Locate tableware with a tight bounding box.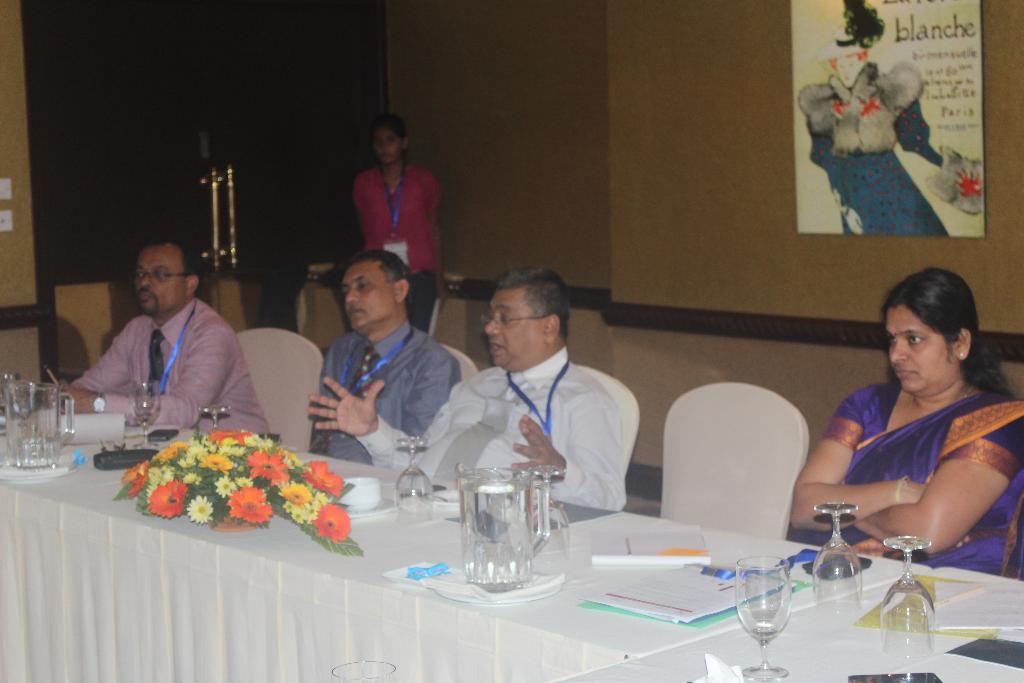
0 379 71 470.
